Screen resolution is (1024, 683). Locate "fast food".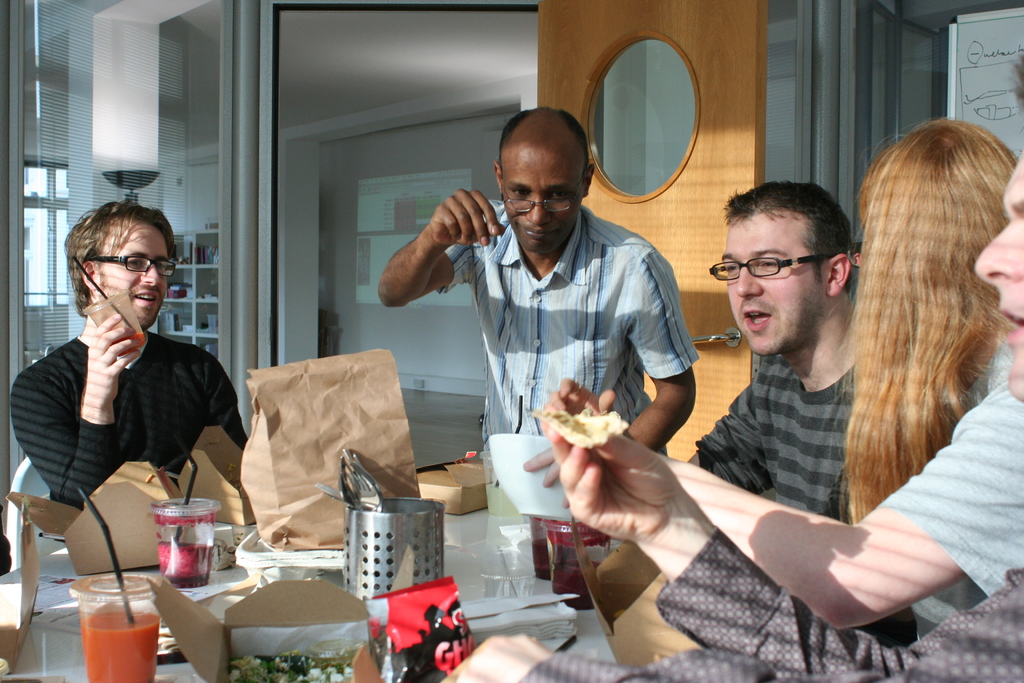
(x1=540, y1=395, x2=637, y2=457).
